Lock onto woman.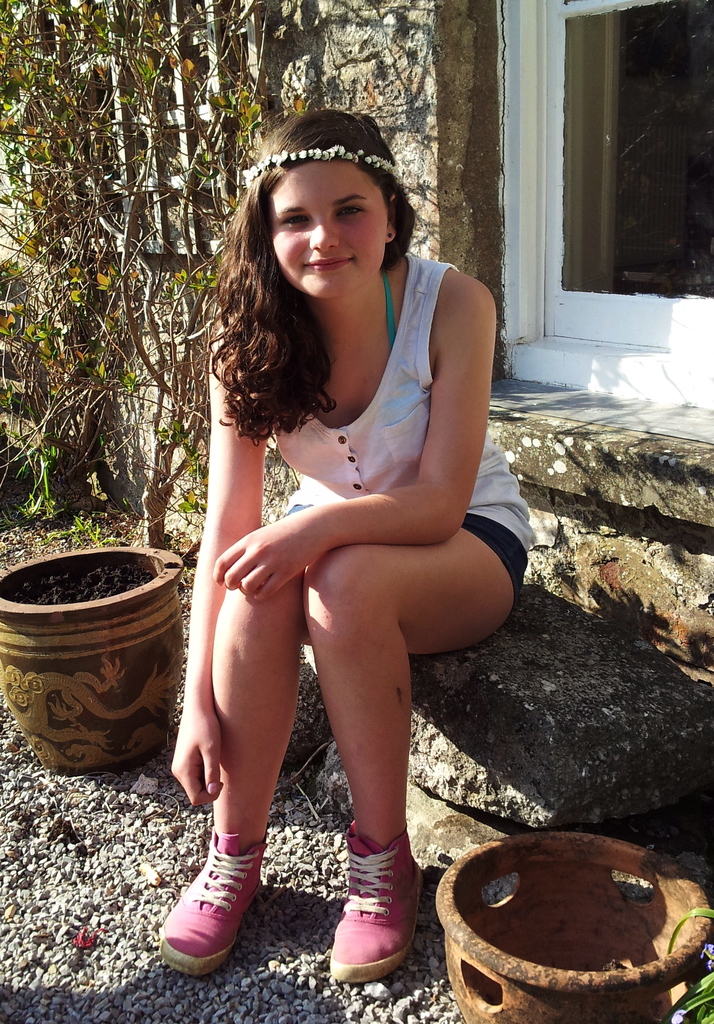
Locked: bbox=(152, 86, 522, 965).
